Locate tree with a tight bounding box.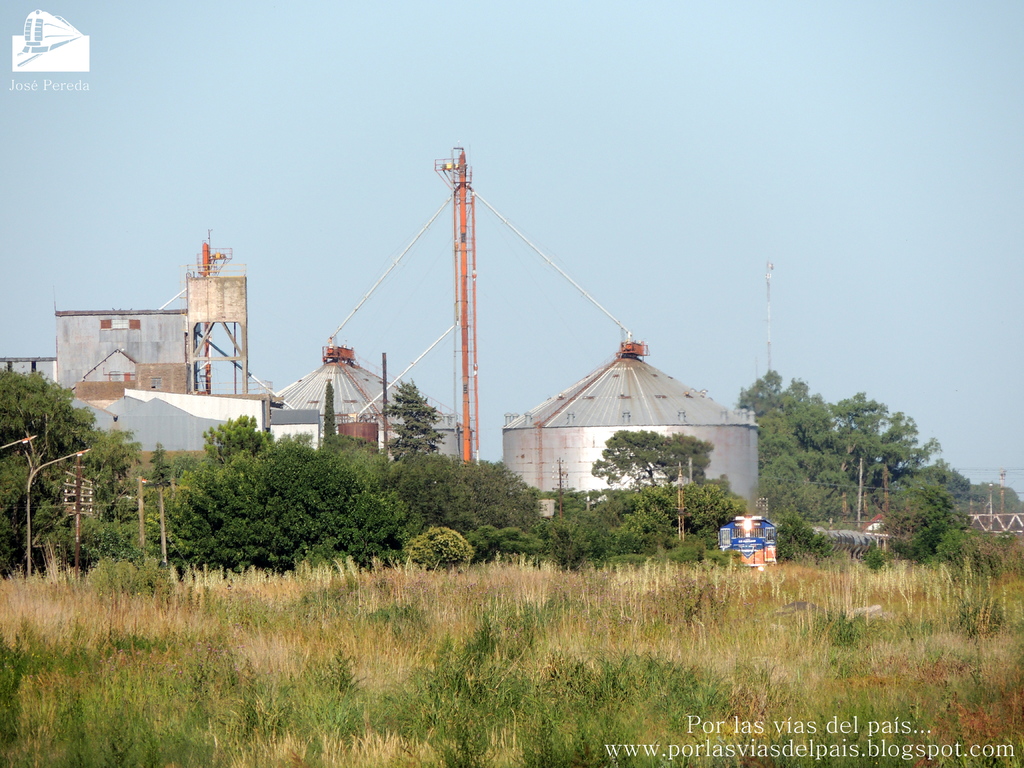
[0, 367, 118, 569].
